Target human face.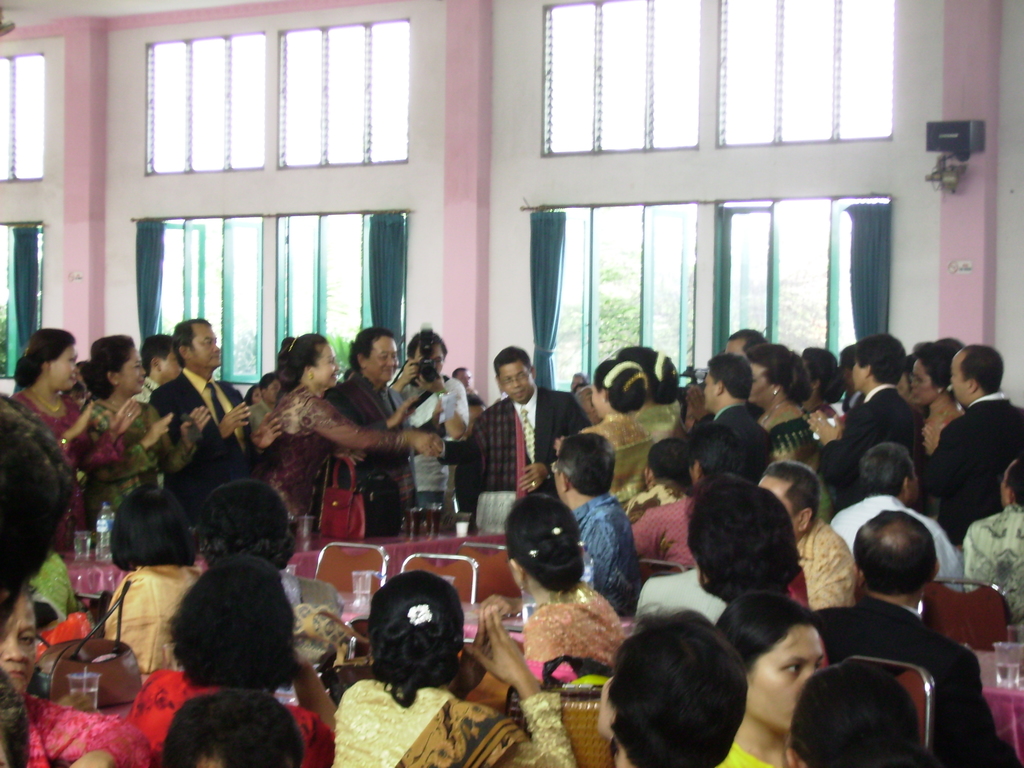
Target region: left=194, top=323, right=225, bottom=378.
